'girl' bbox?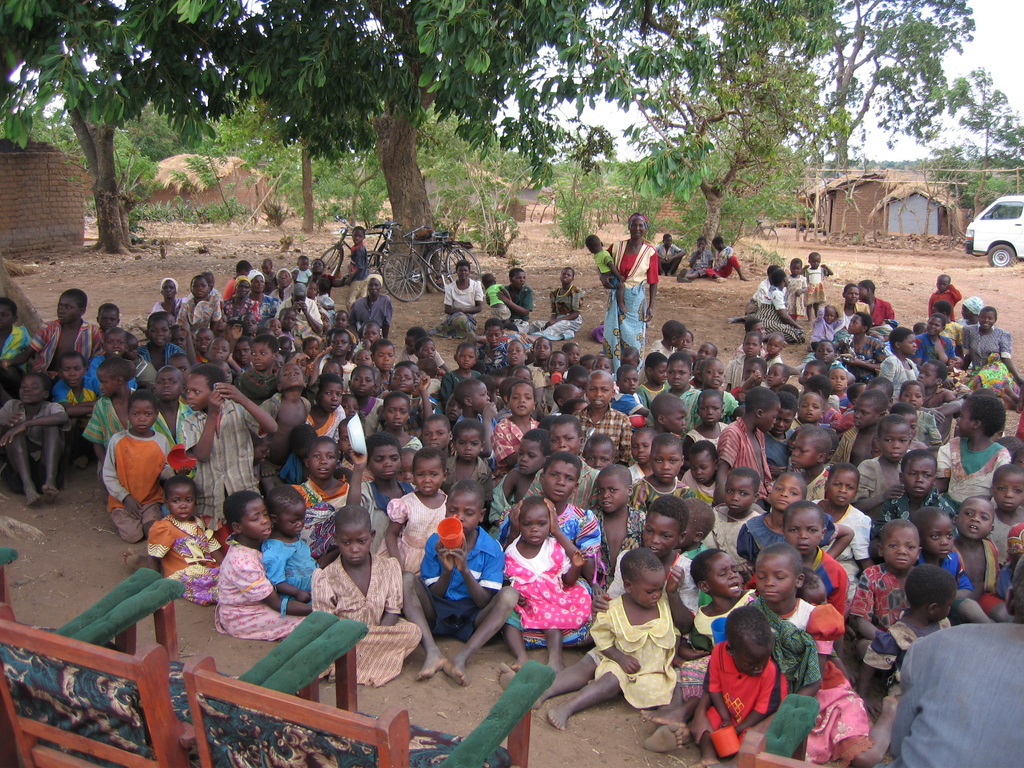
x1=610 y1=364 x2=648 y2=432
